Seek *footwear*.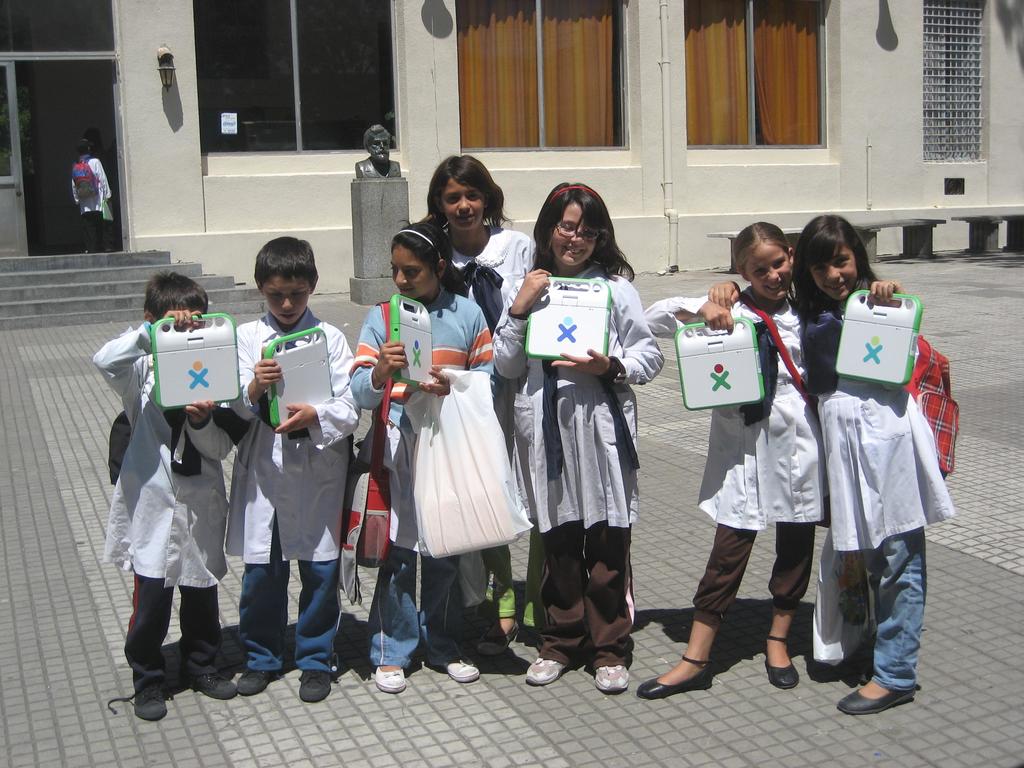
{"left": 438, "top": 648, "right": 480, "bottom": 683}.
